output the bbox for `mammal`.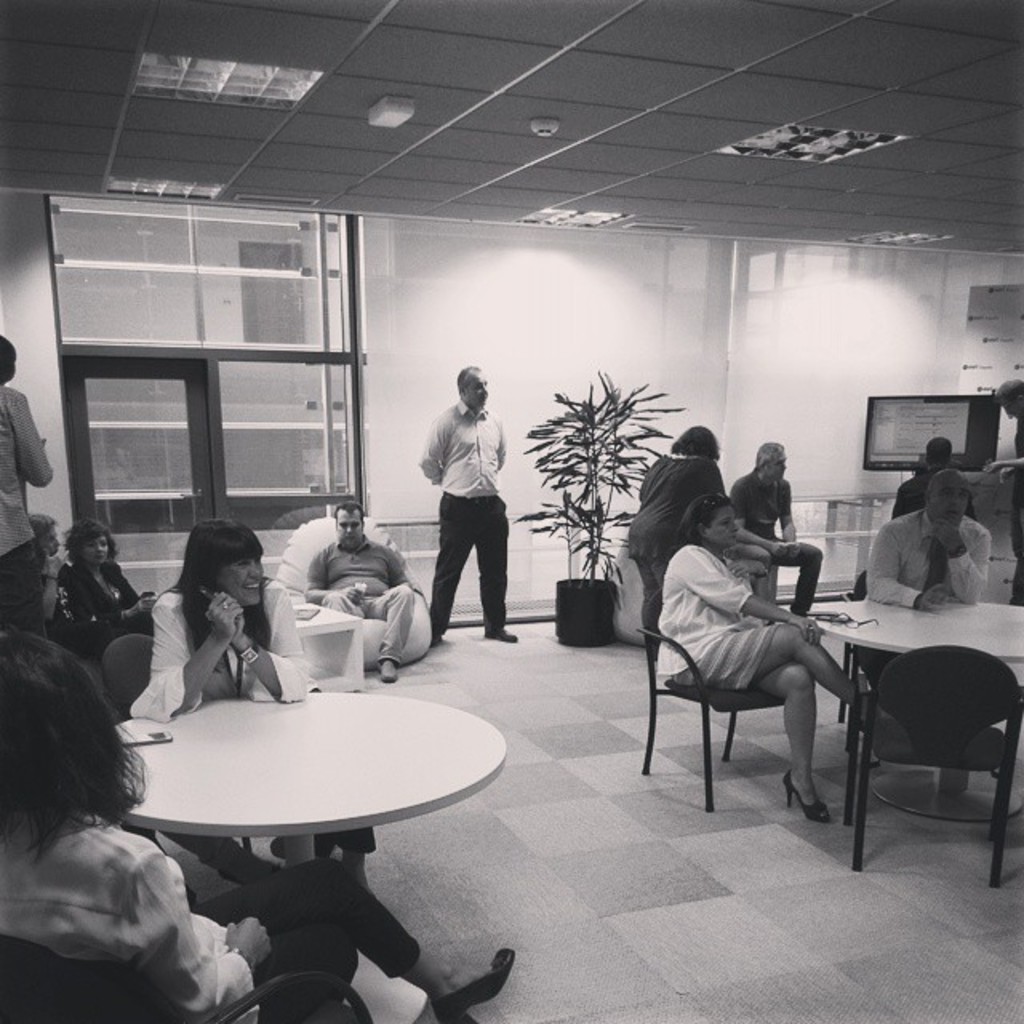
304,499,411,678.
